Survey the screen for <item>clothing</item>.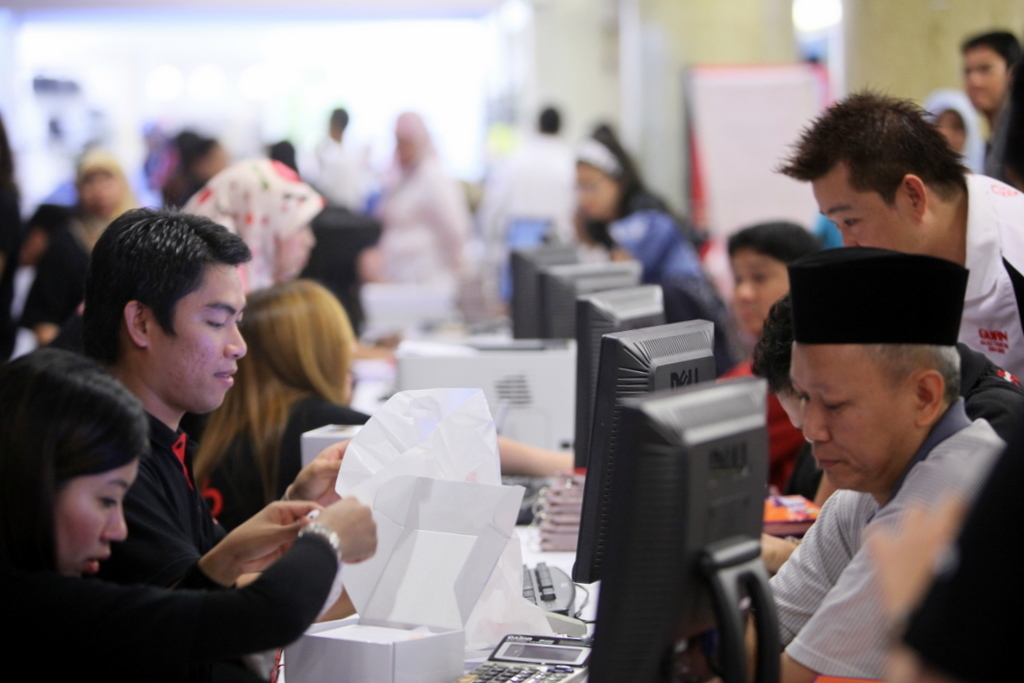
Survey found: crop(967, 169, 1022, 365).
